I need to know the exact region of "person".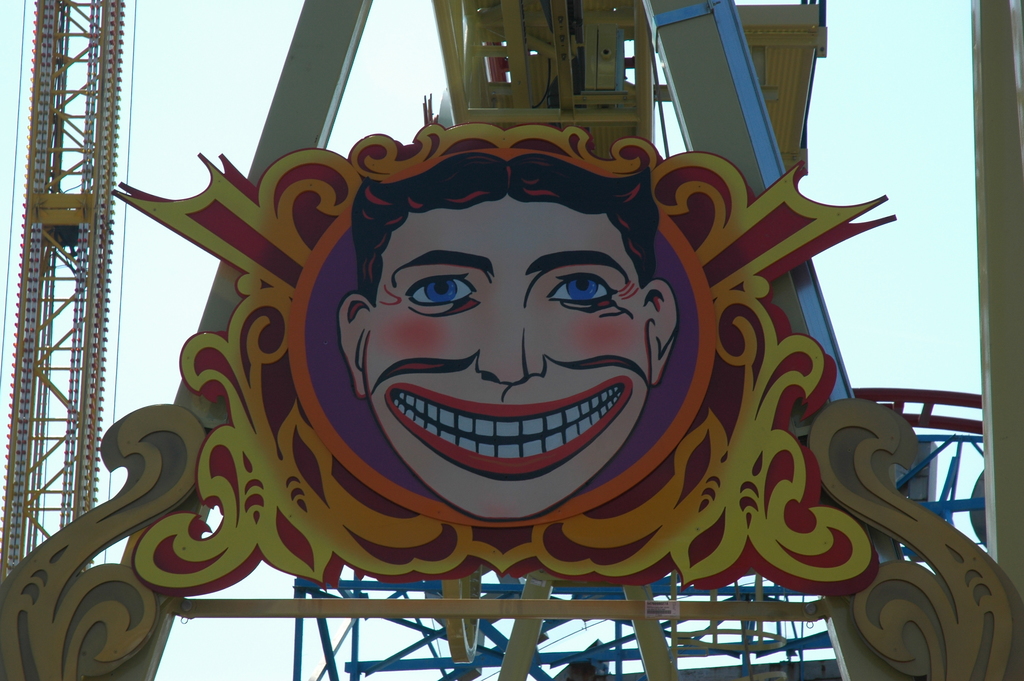
Region: 326,140,677,522.
